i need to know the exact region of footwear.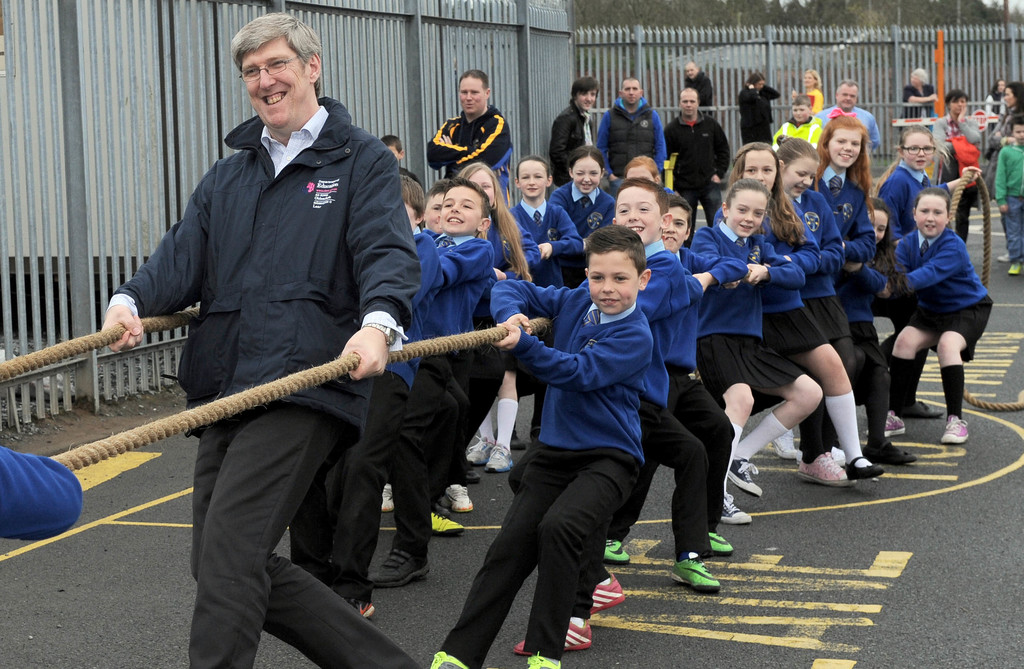
Region: x1=841 y1=456 x2=883 y2=478.
